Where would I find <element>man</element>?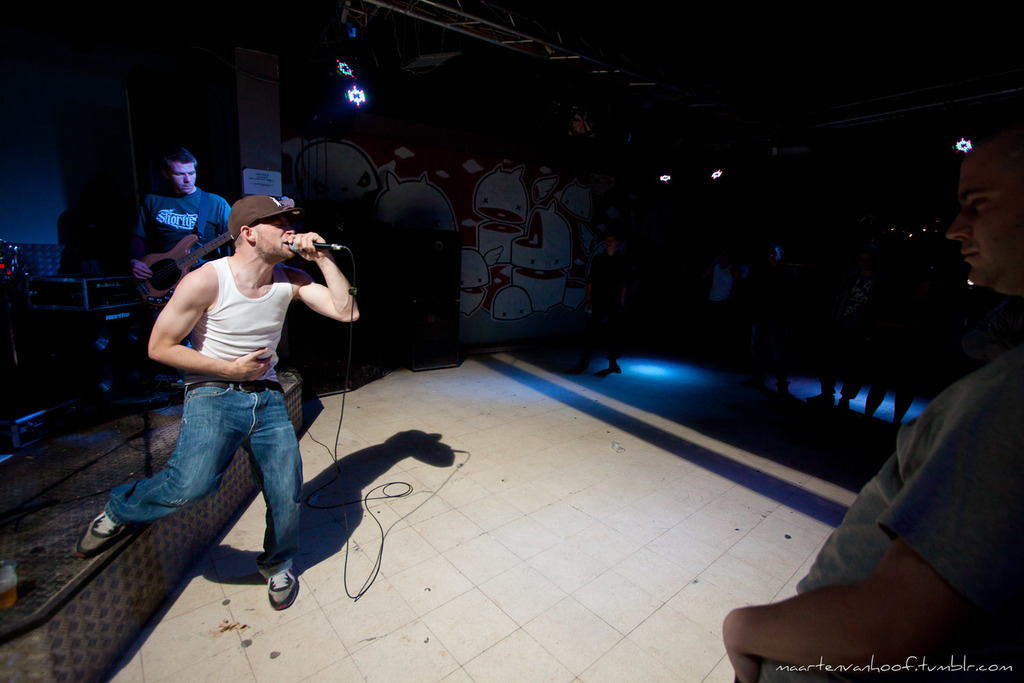
At rect(722, 120, 1014, 682).
